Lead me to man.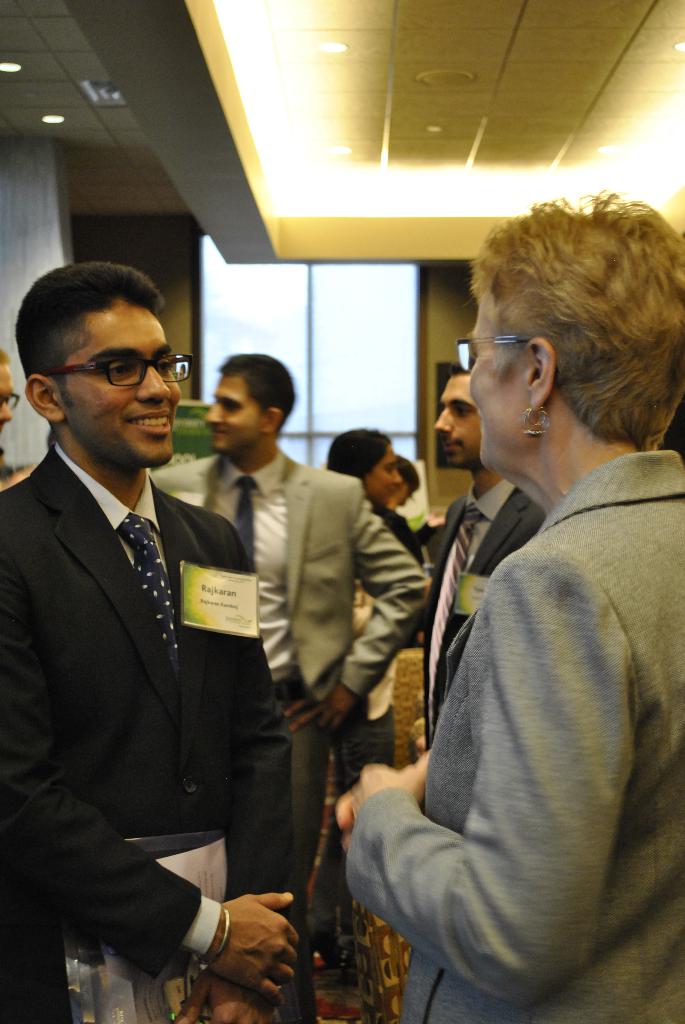
Lead to [0, 260, 299, 1023].
